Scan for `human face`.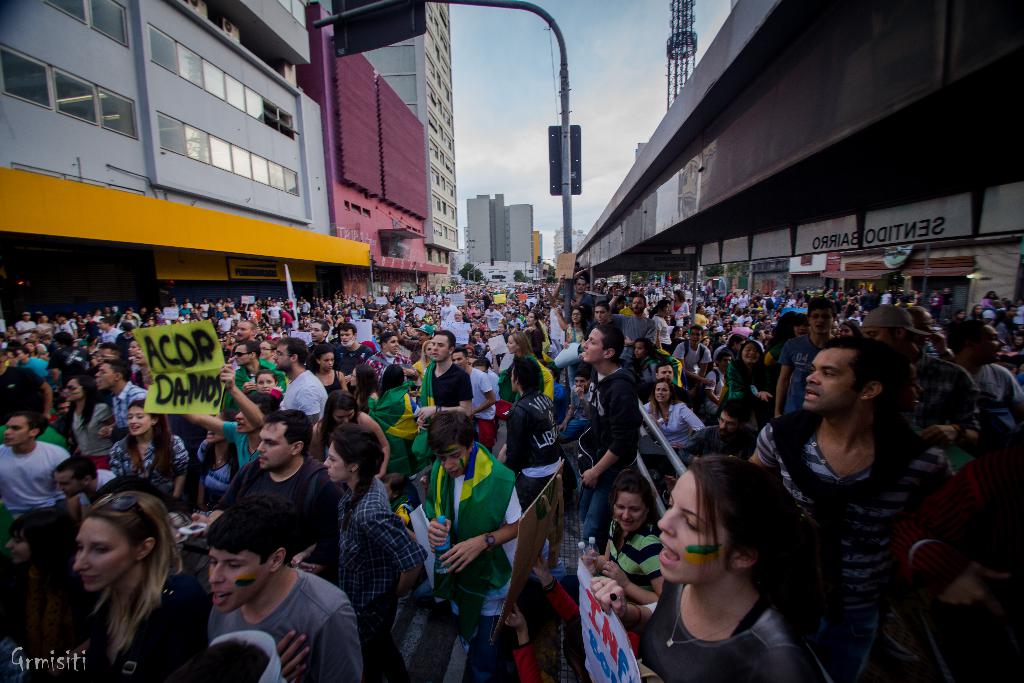
Scan result: BBox(453, 351, 466, 370).
